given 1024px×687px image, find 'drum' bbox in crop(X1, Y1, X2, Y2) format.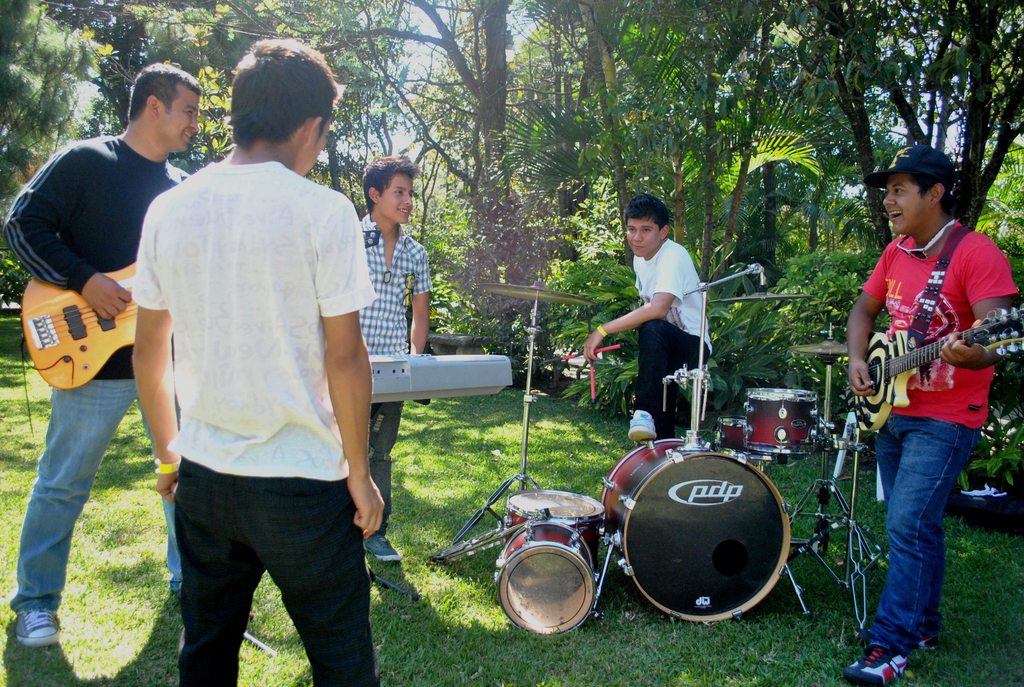
crop(710, 411, 749, 456).
